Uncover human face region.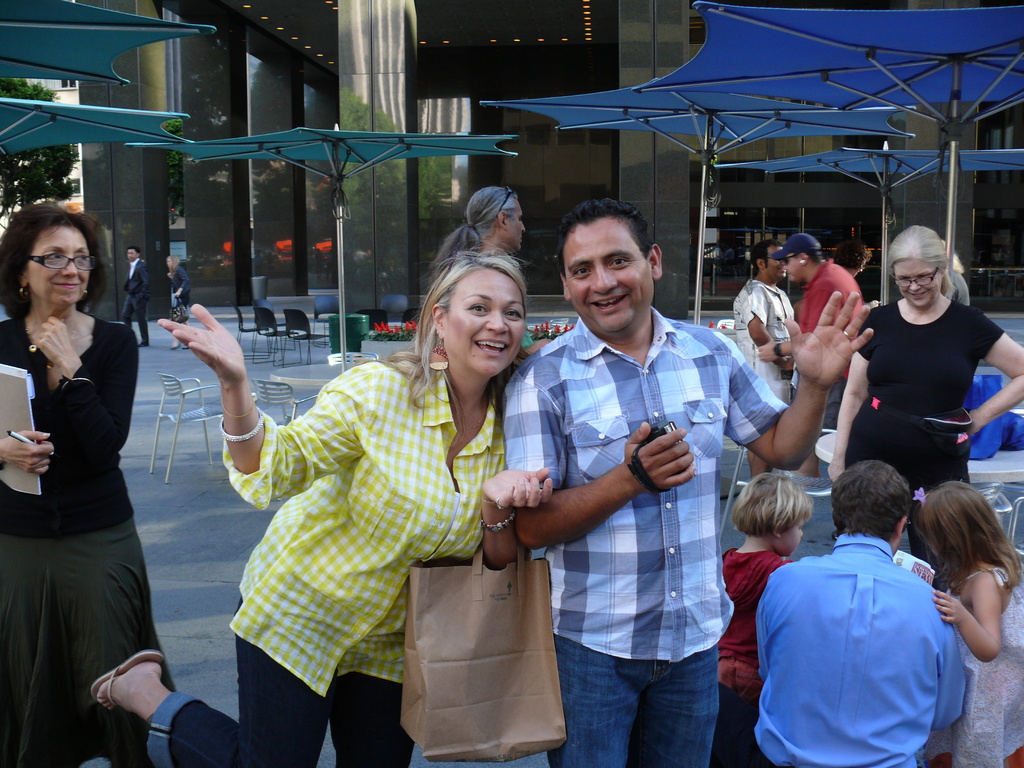
Uncovered: x1=28 y1=223 x2=89 y2=304.
